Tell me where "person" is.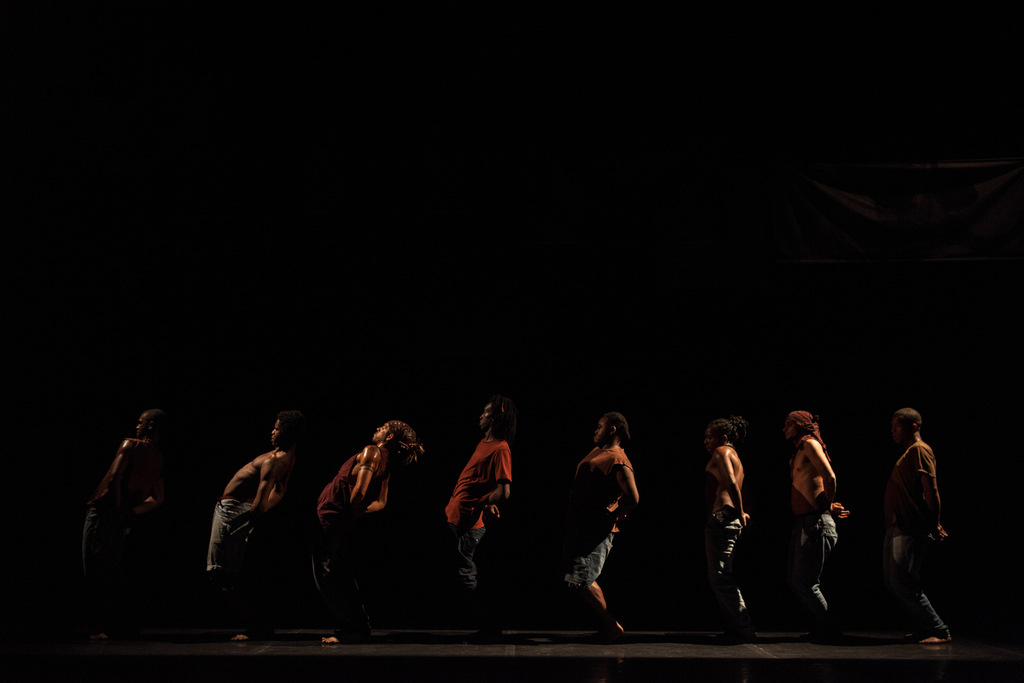
"person" is at pyautogui.locateOnScreen(879, 397, 959, 650).
